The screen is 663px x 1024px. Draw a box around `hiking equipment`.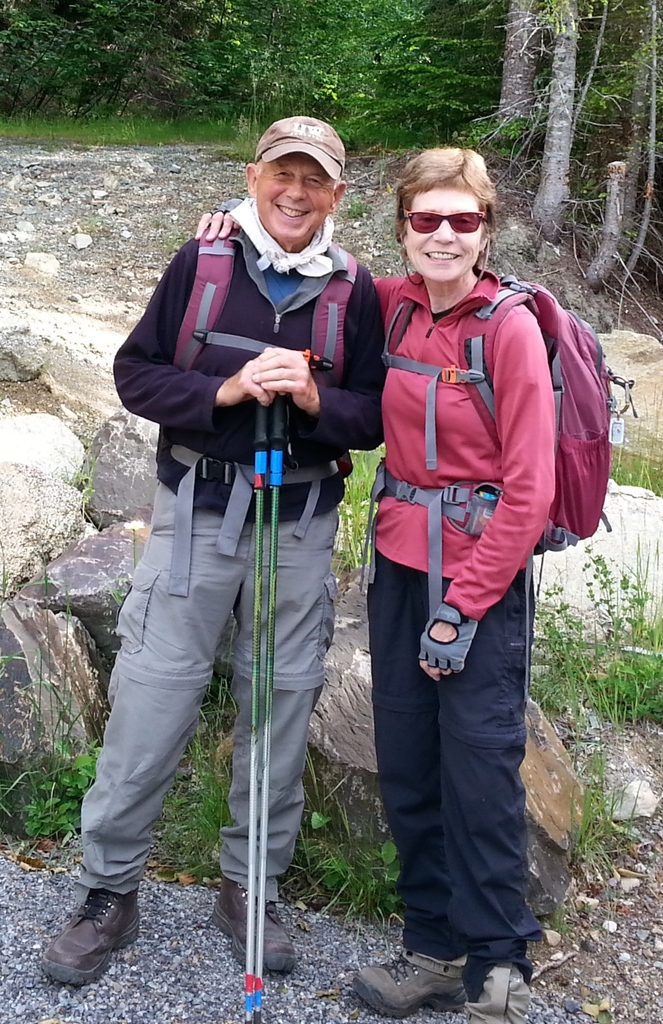
left=255, top=390, right=295, bottom=1023.
